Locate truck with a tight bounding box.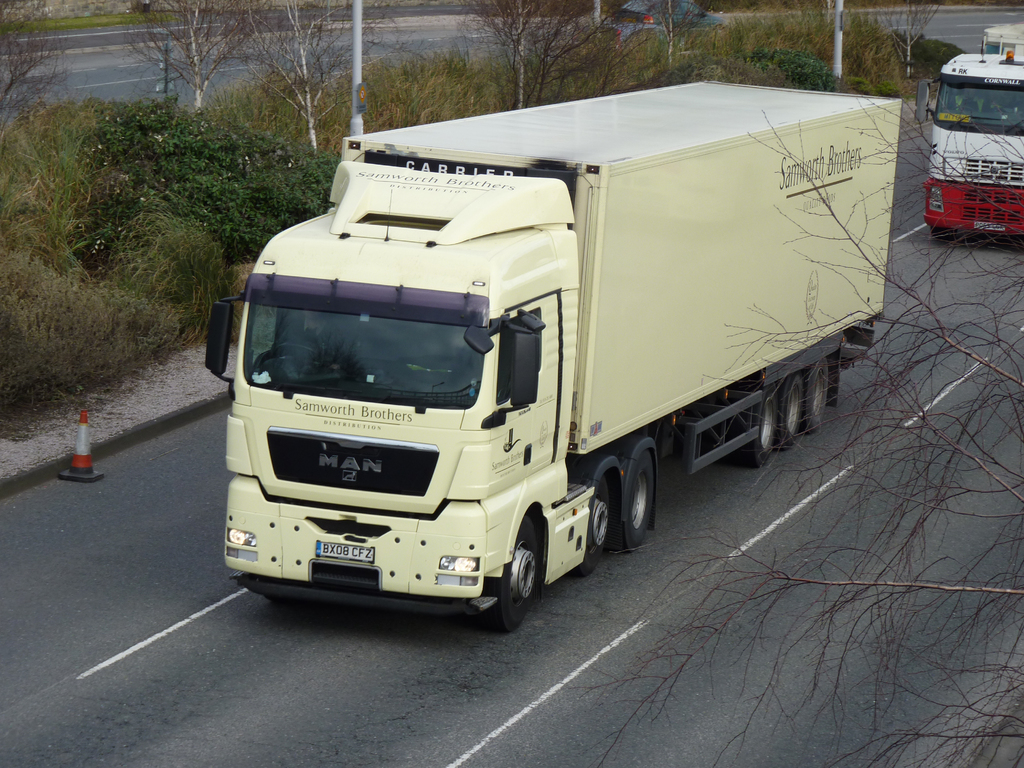
Rect(205, 92, 877, 650).
